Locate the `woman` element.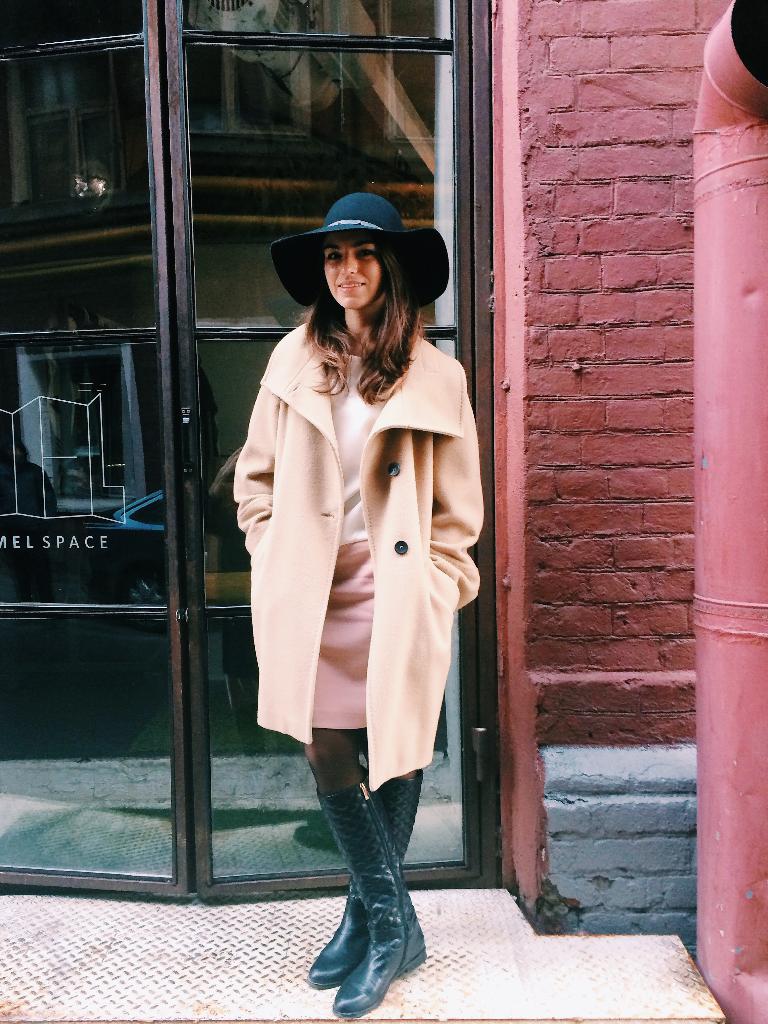
Element bbox: 219:198:499:972.
